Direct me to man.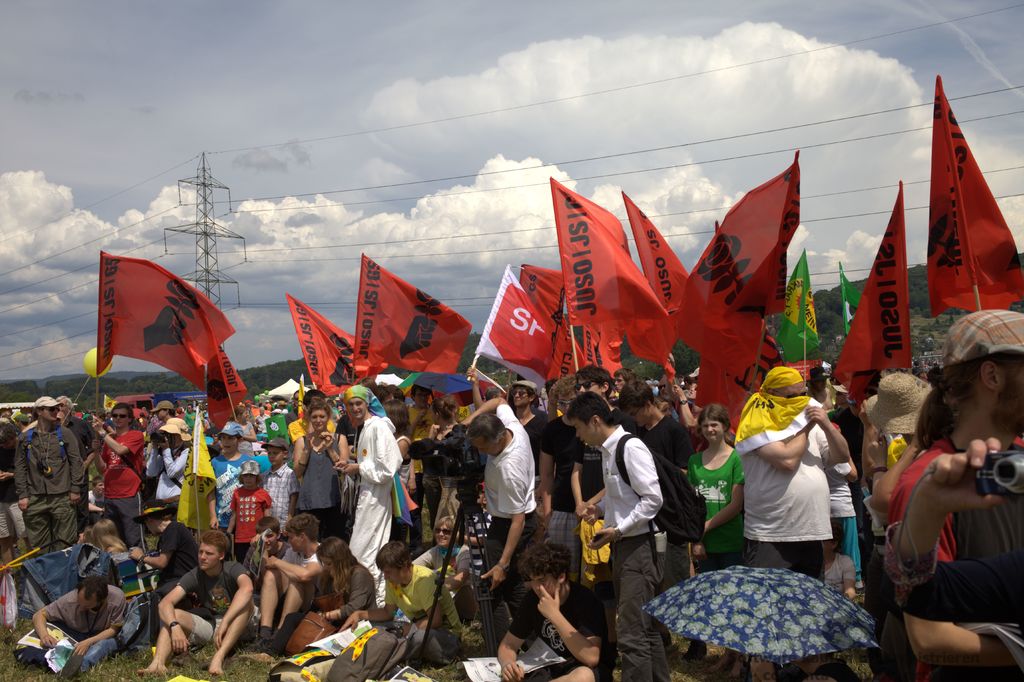
Direction: x1=563 y1=389 x2=675 y2=681.
